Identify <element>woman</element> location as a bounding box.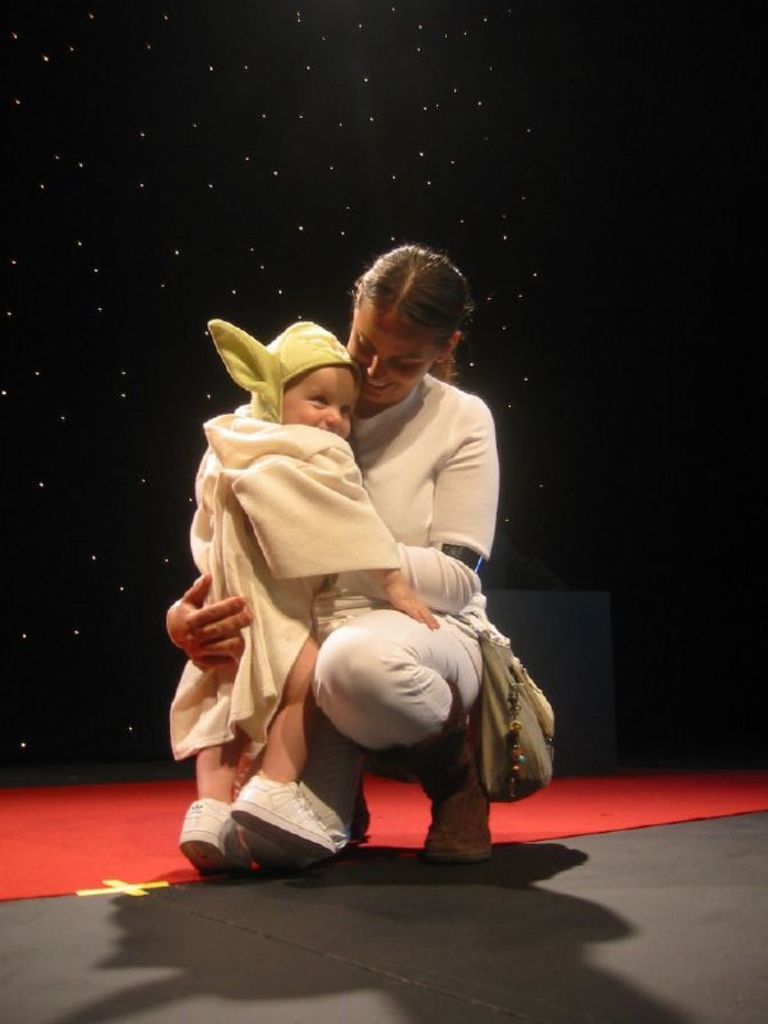
left=201, top=270, right=509, bottom=864.
